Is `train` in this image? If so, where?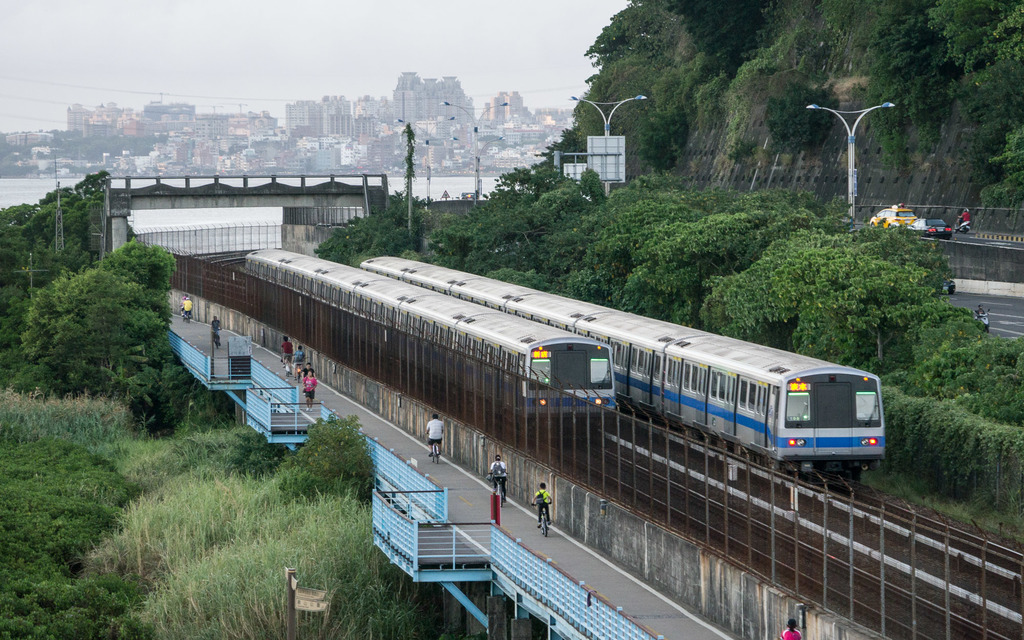
Yes, at <region>359, 257, 886, 482</region>.
